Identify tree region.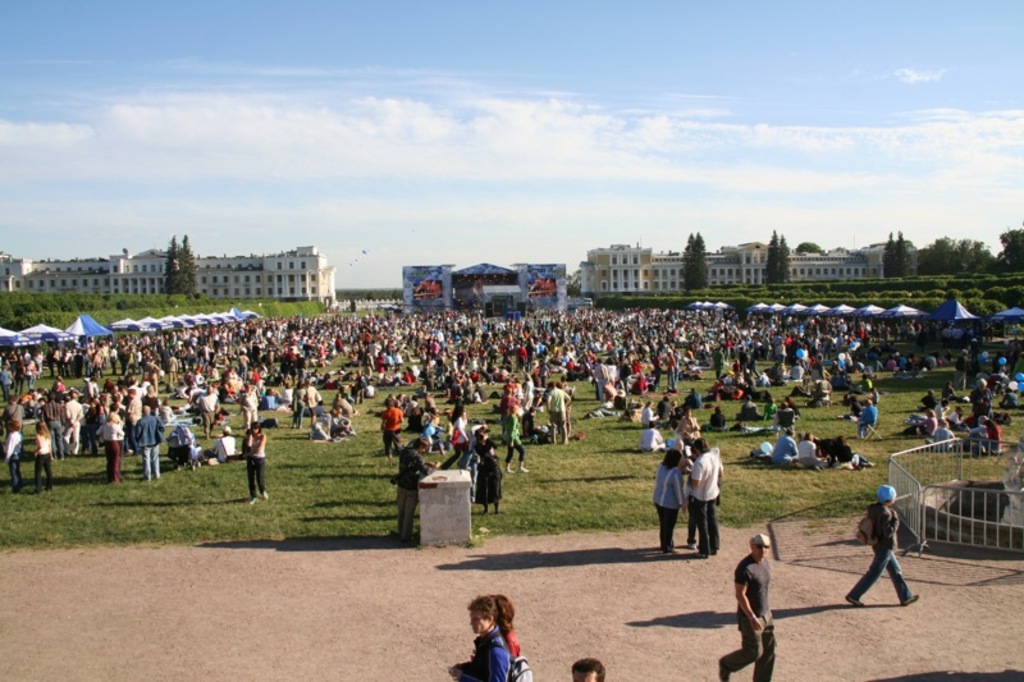
Region: box(896, 235, 918, 284).
